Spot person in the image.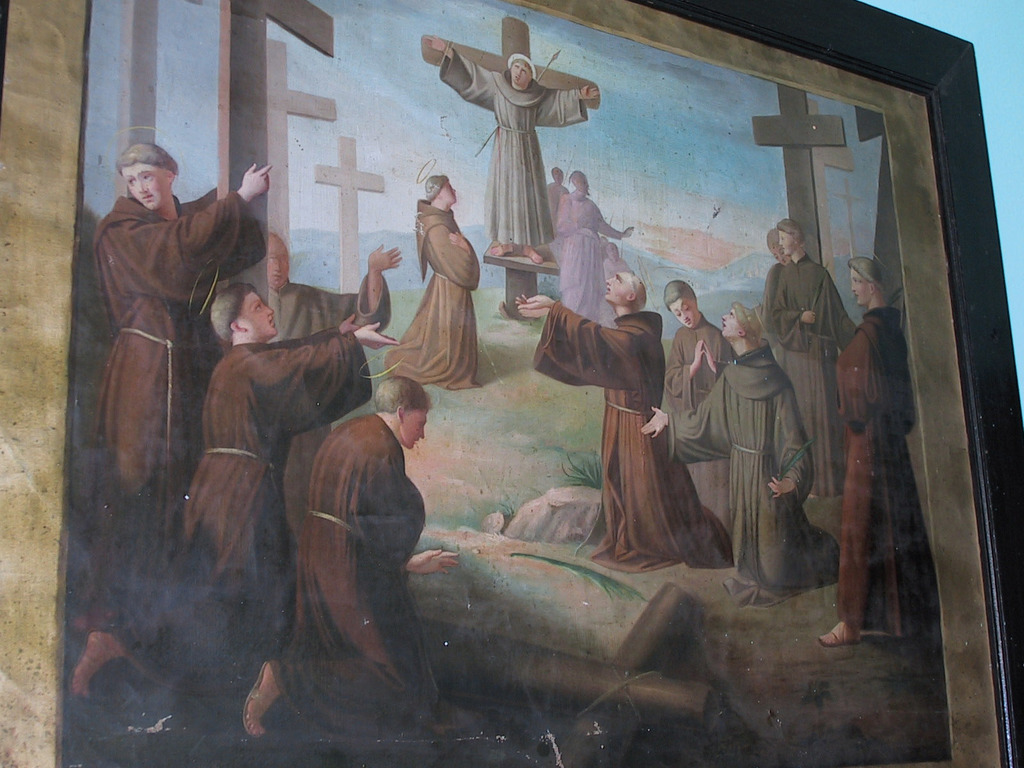
person found at detection(557, 168, 634, 321).
